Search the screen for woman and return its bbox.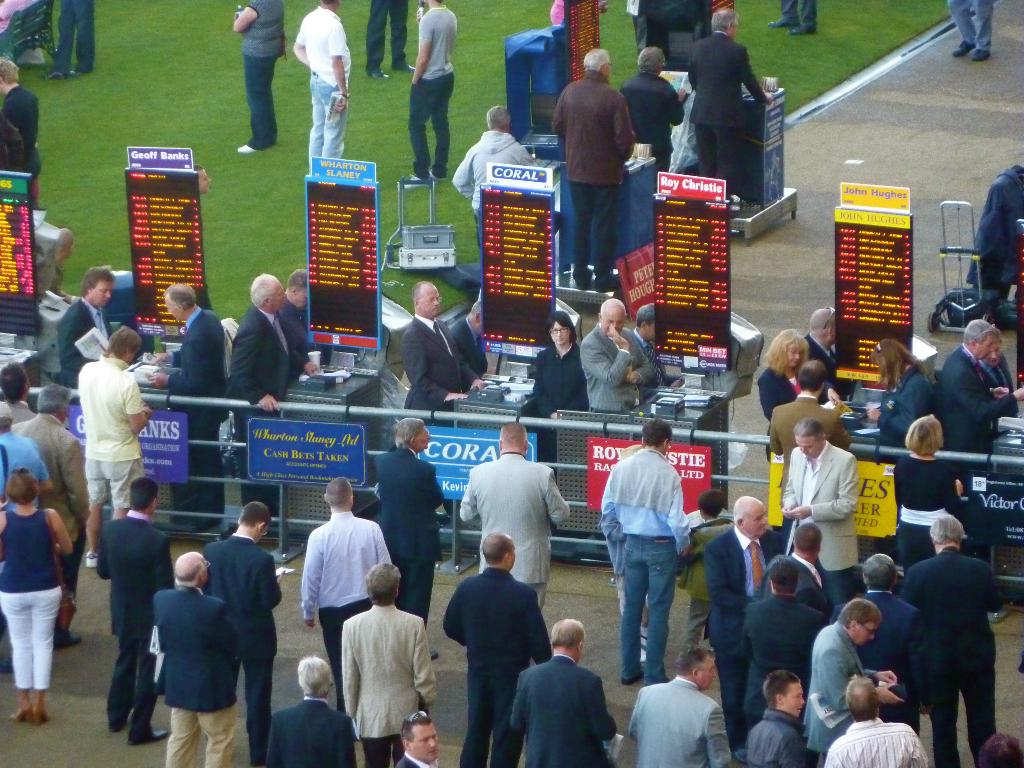
Found: region(891, 413, 965, 569).
